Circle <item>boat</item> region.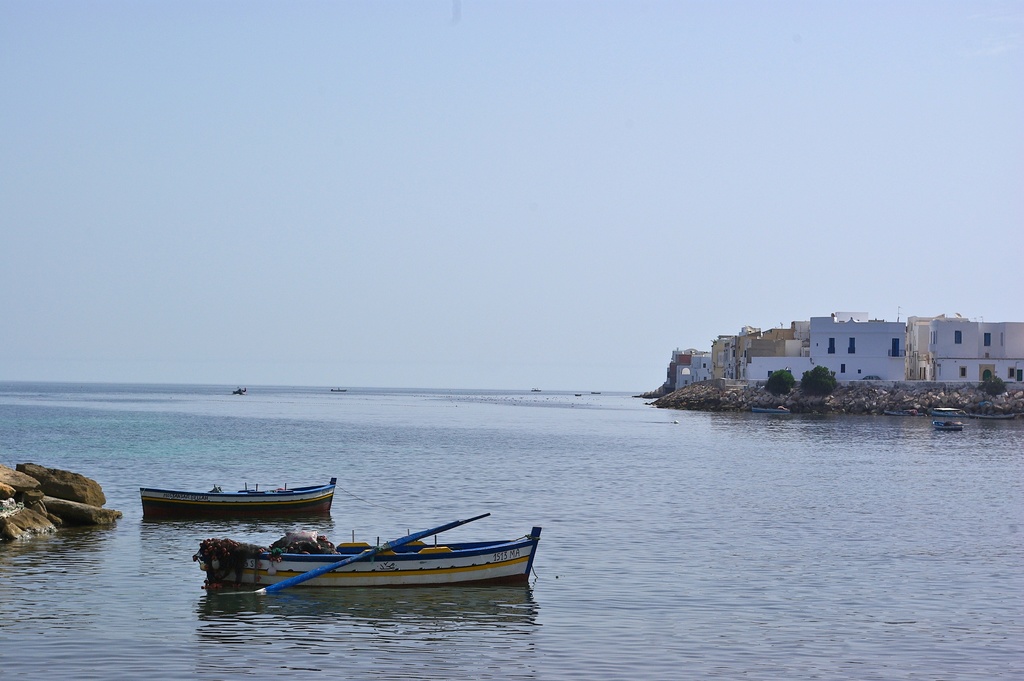
Region: [234,384,249,395].
